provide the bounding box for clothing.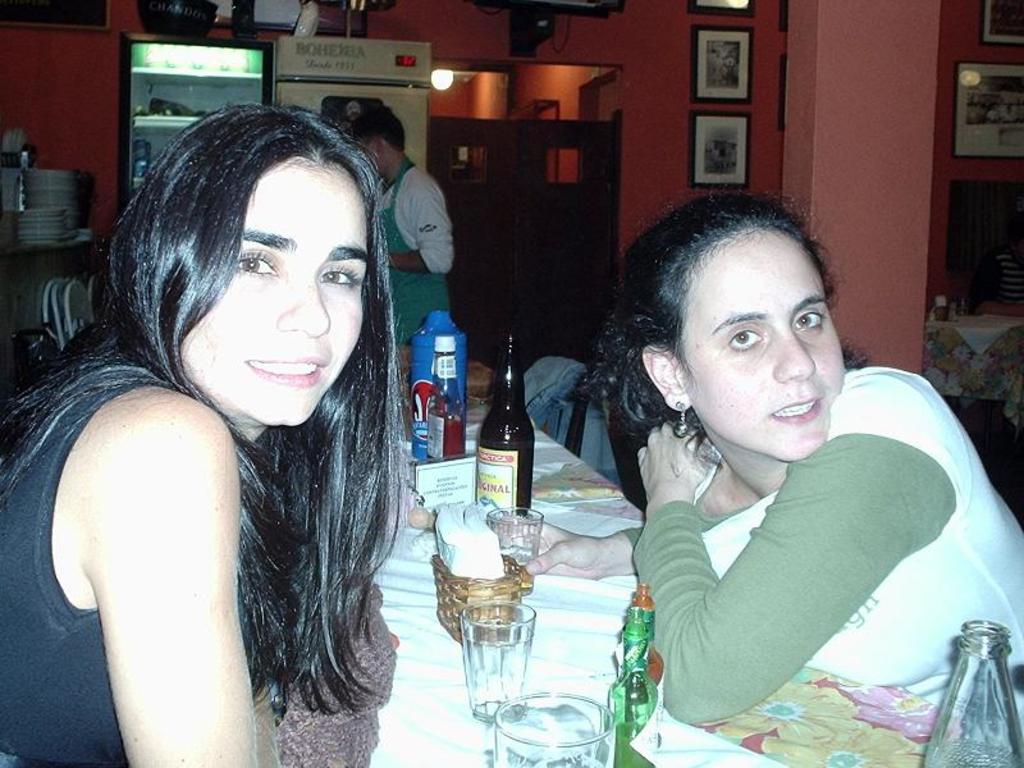
bbox(378, 159, 508, 378).
